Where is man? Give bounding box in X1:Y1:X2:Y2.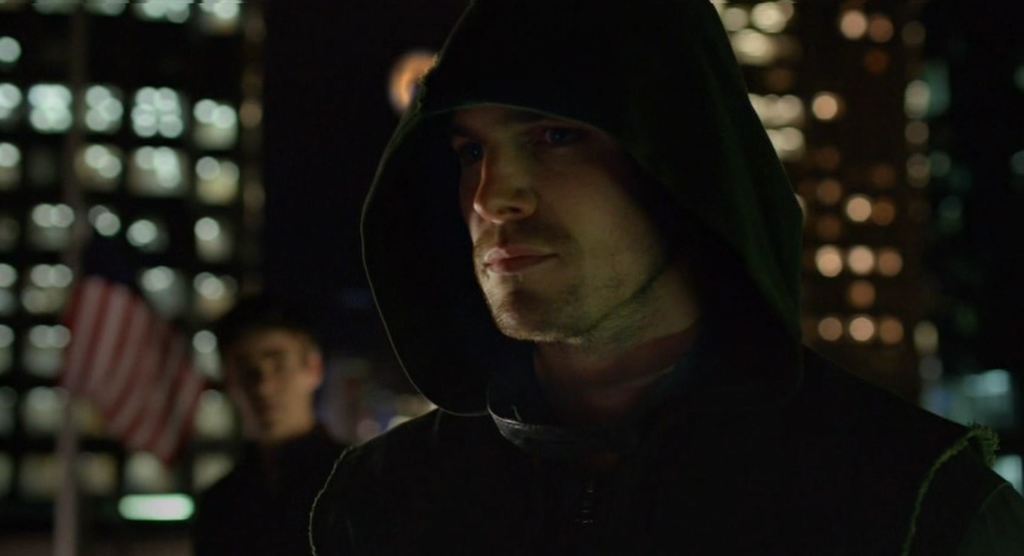
303:2:924:541.
